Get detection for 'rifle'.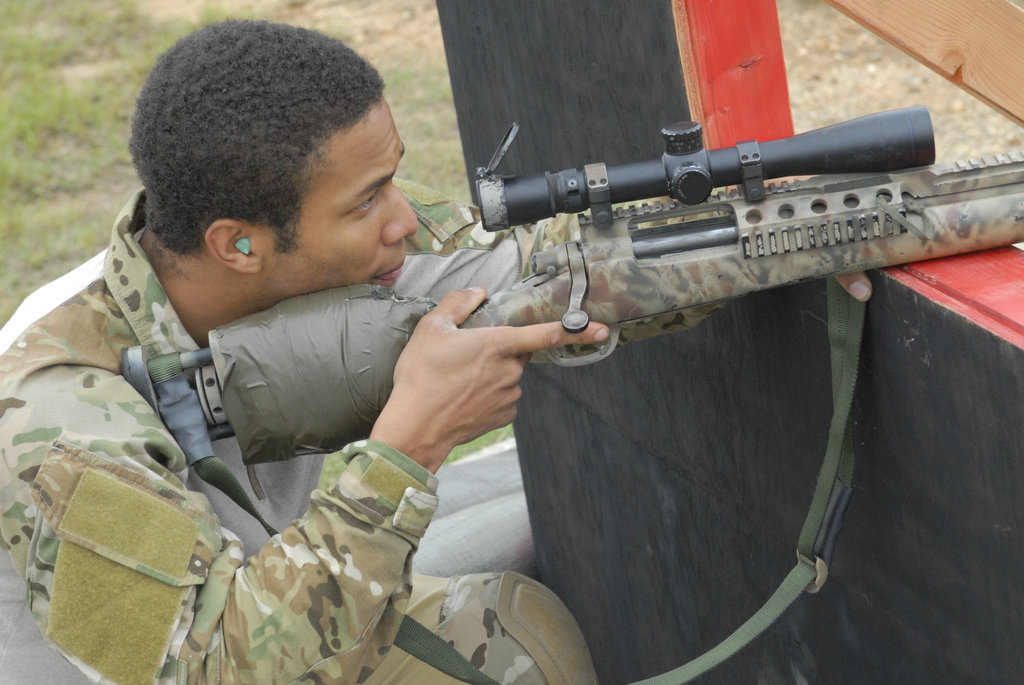
Detection: x1=251, y1=130, x2=1023, y2=548.
